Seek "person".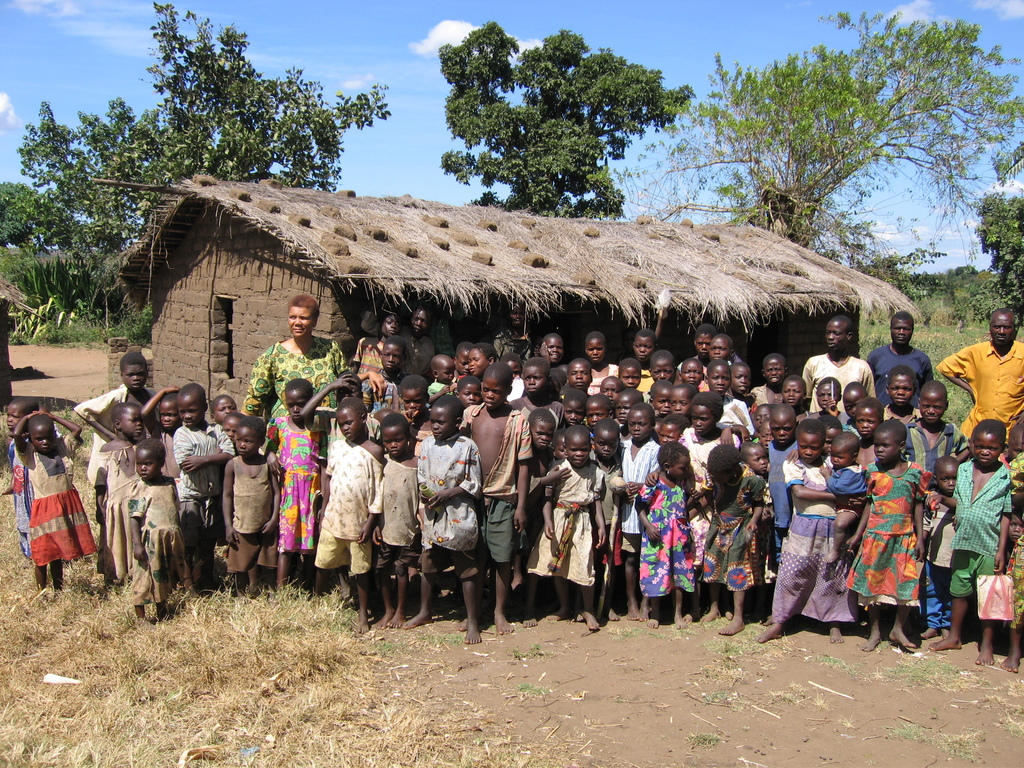
[x1=240, y1=295, x2=395, y2=404].
